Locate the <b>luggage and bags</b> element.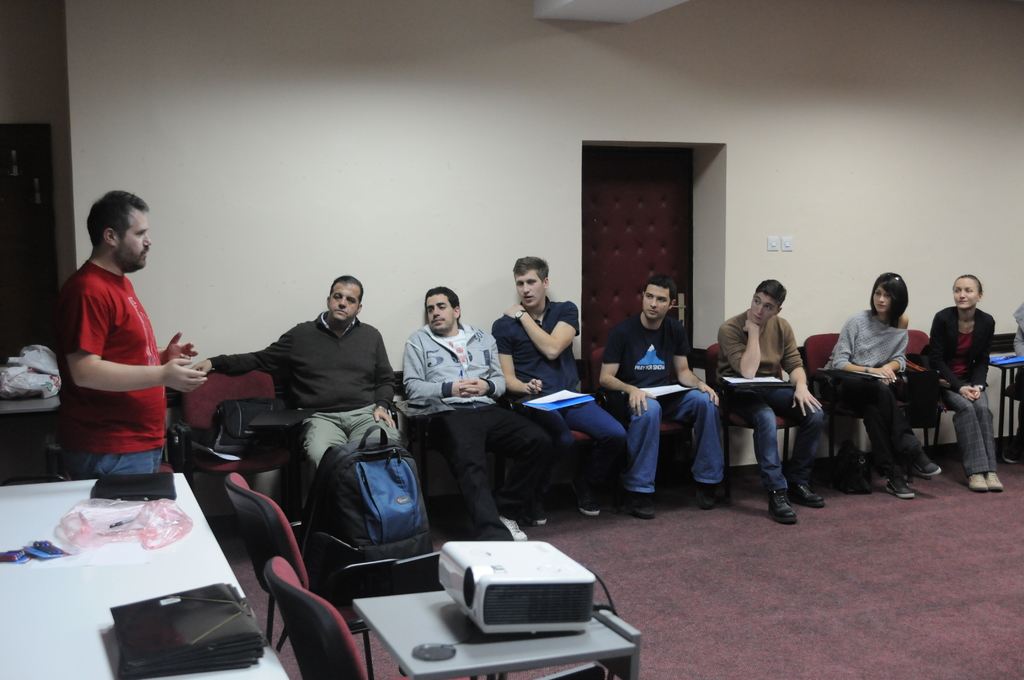
Element bbox: (210,397,291,448).
